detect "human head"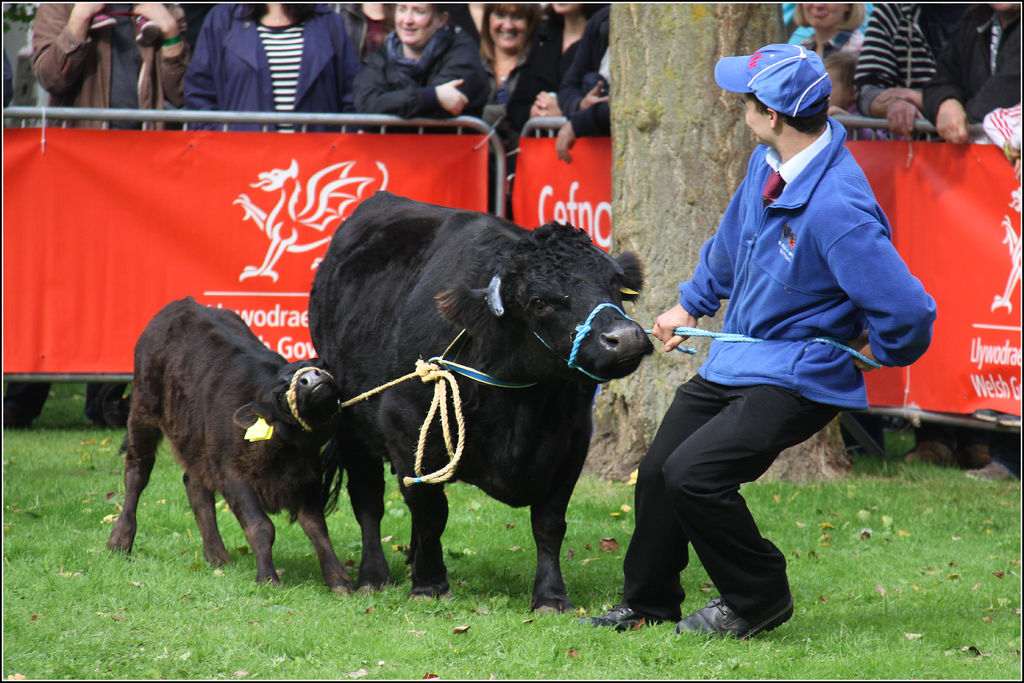
pyautogui.locateOnScreen(716, 31, 824, 135)
